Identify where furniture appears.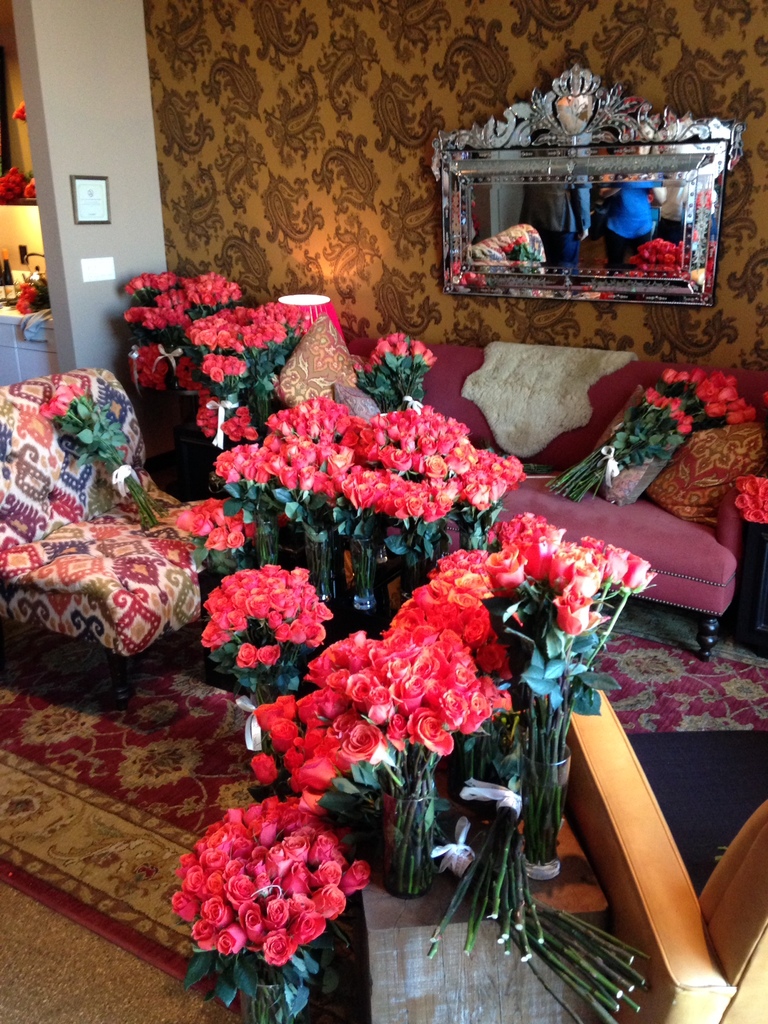
Appears at bbox(343, 333, 767, 659).
